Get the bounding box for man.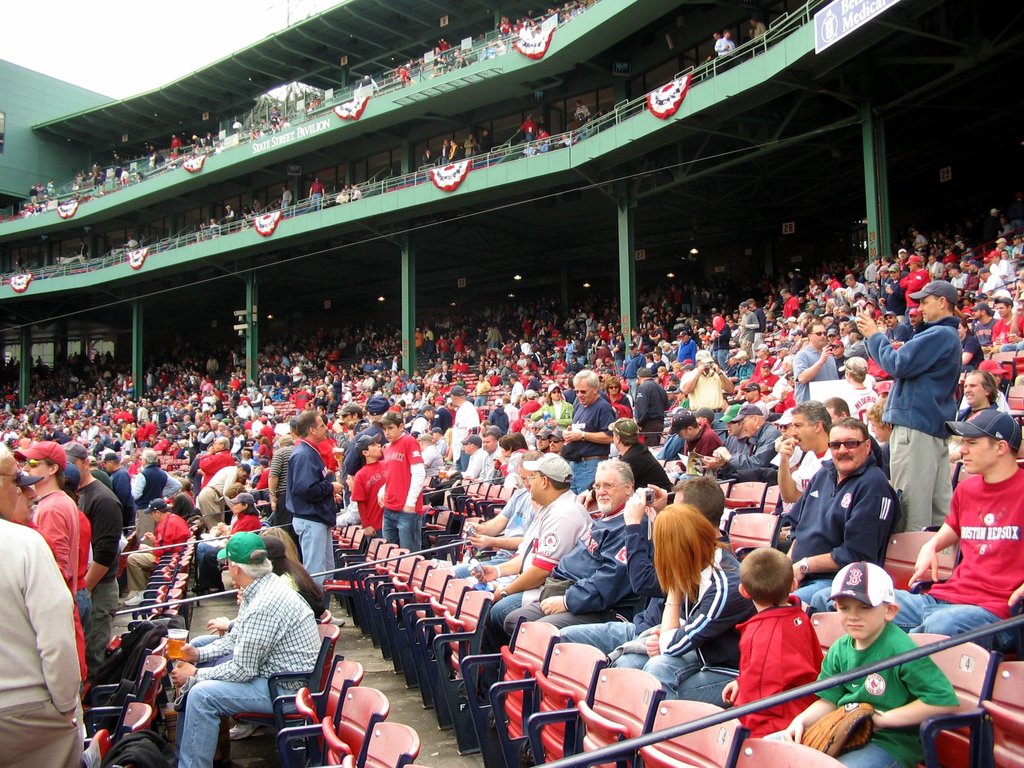
locate(480, 127, 493, 151).
